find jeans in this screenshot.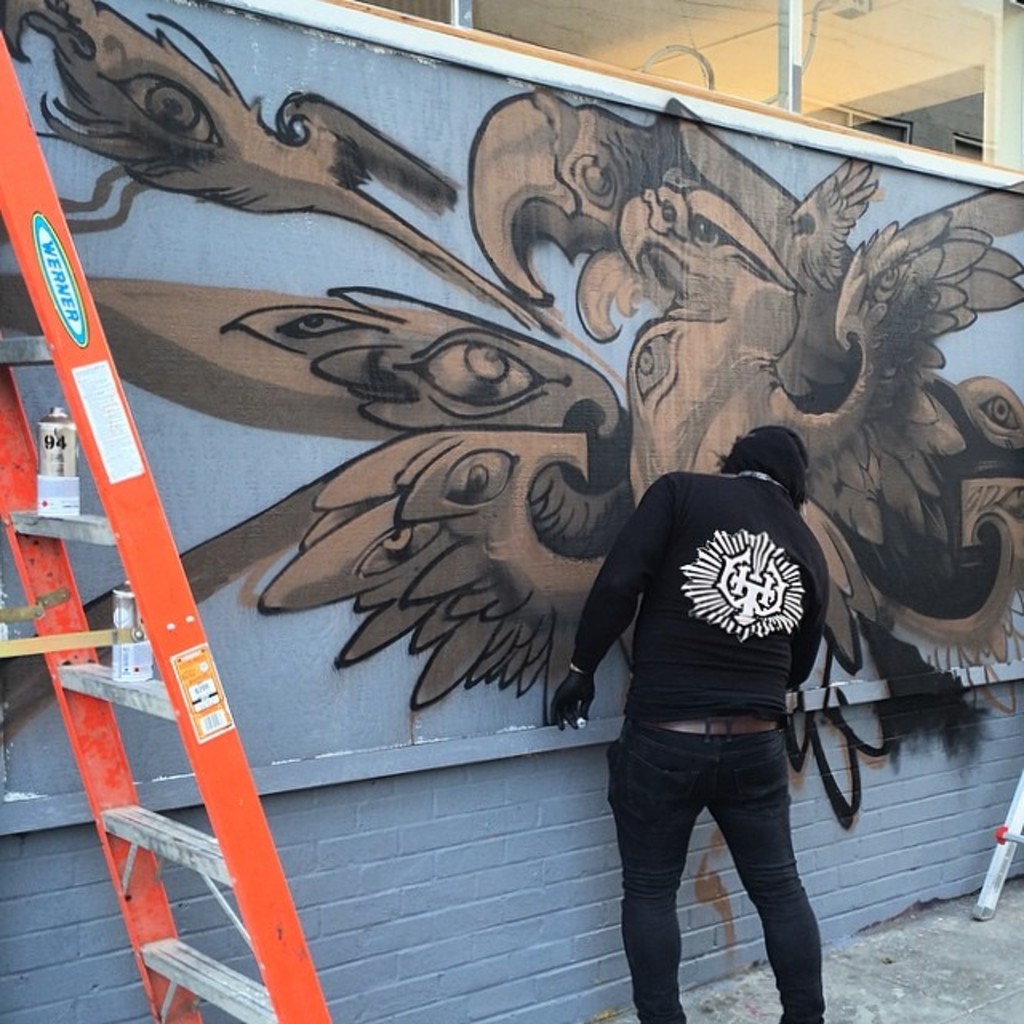
The bounding box for jeans is box(603, 707, 821, 1022).
